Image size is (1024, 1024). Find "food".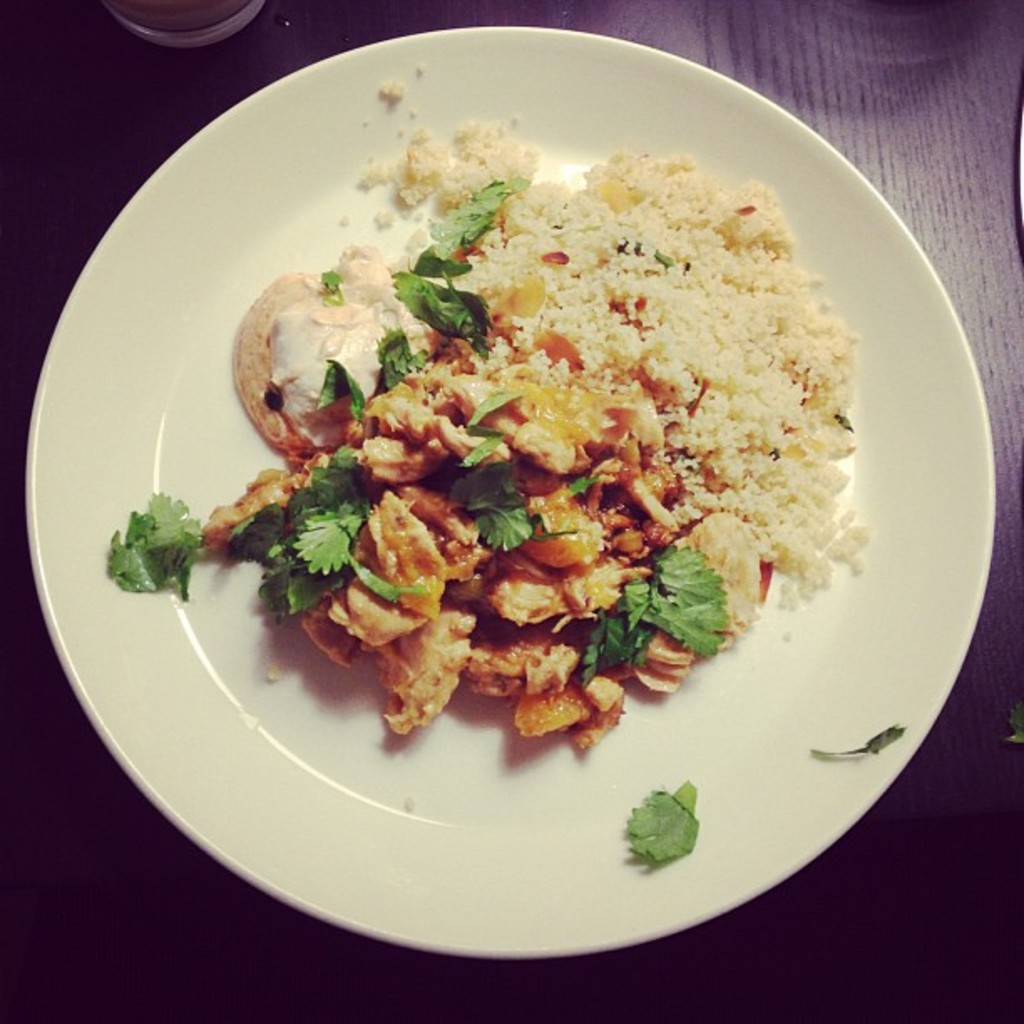
x1=606 y1=766 x2=719 y2=868.
